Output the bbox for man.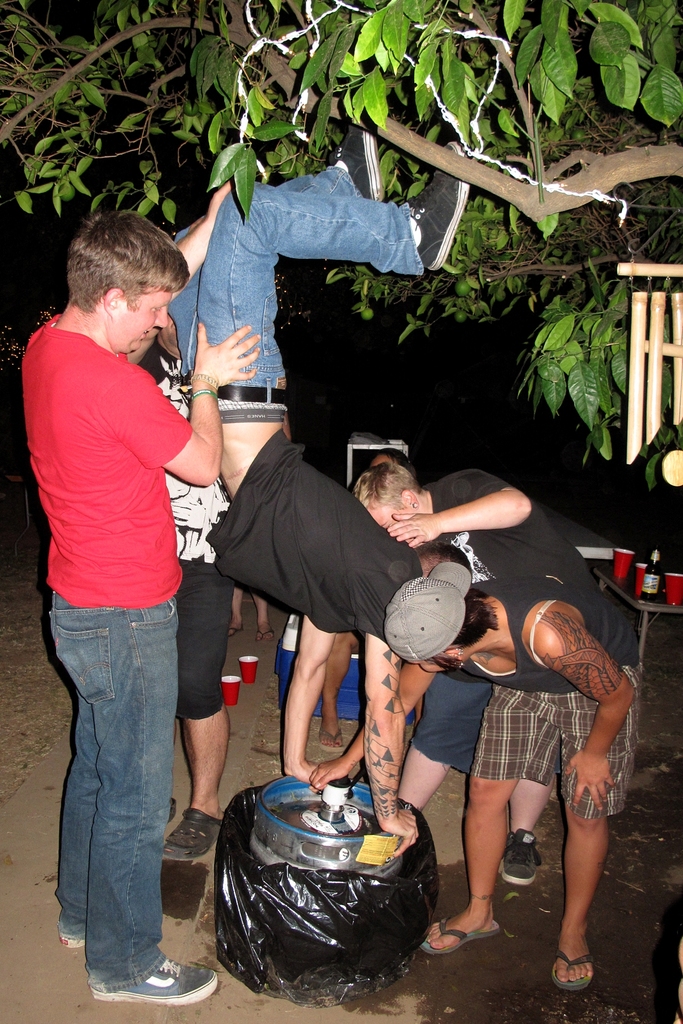
locate(370, 560, 646, 994).
